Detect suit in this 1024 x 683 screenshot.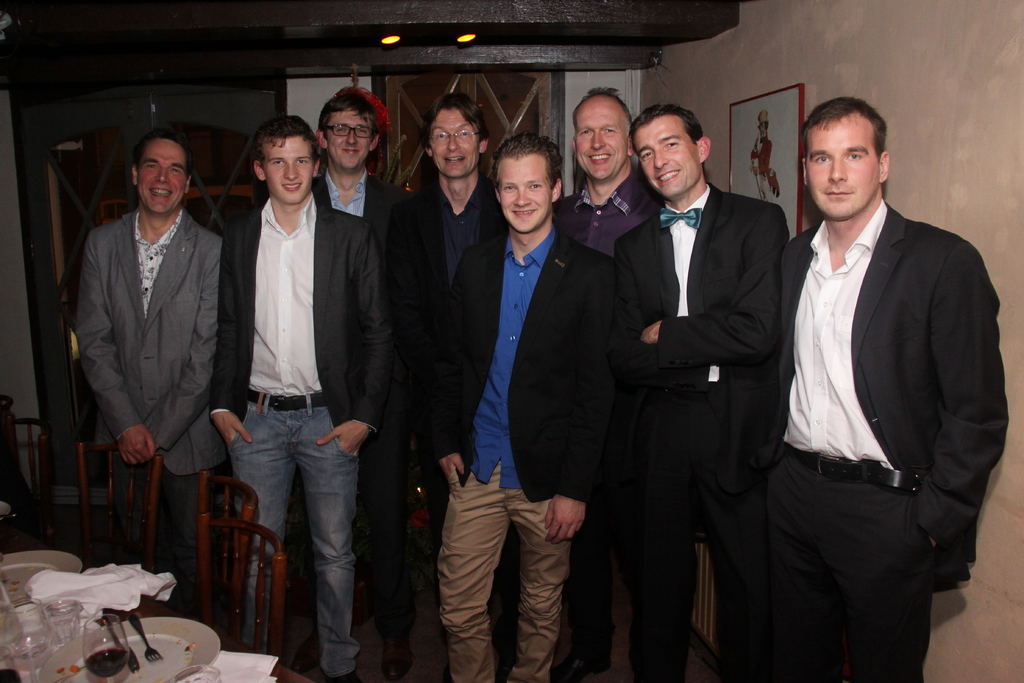
Detection: bbox(609, 185, 788, 682).
